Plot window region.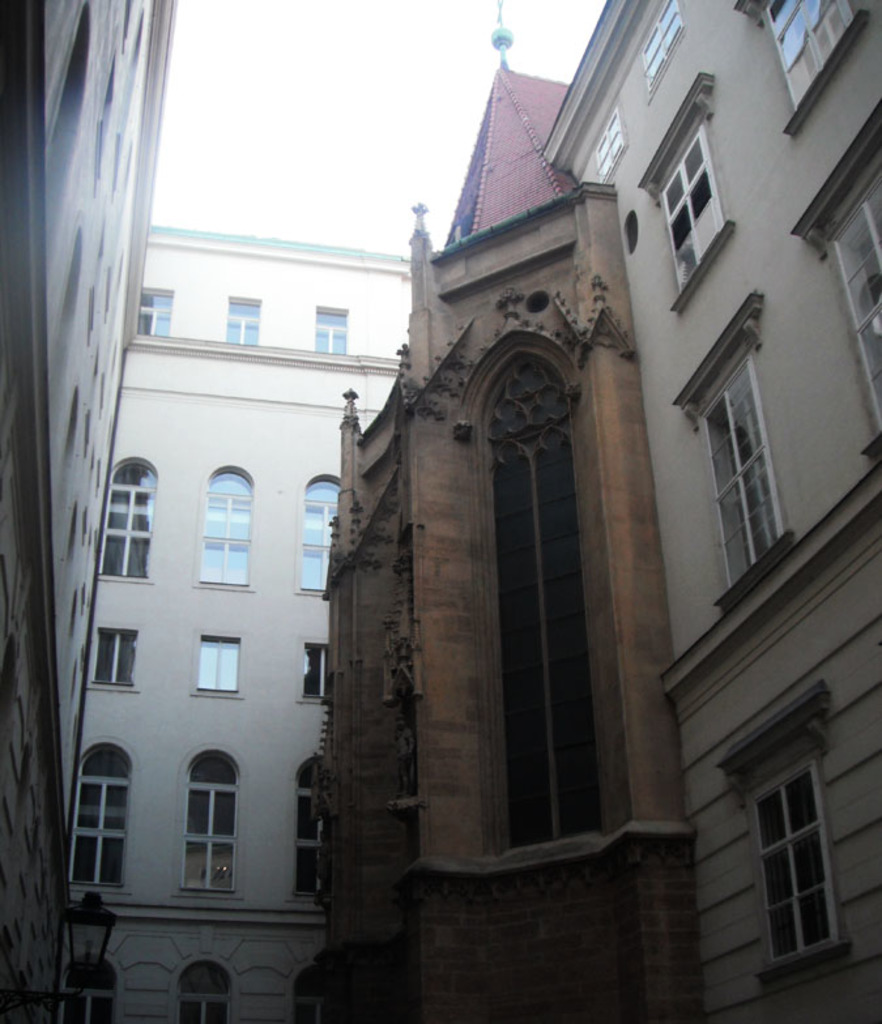
Plotted at bbox=(695, 345, 796, 585).
